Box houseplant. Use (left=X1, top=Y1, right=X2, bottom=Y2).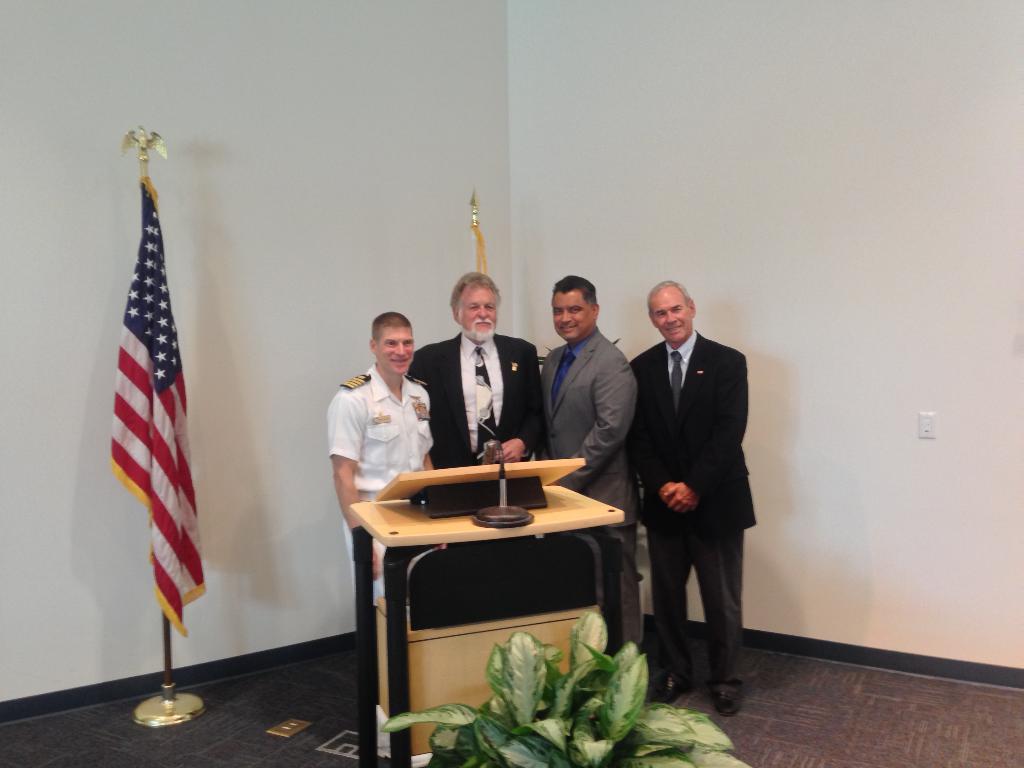
(left=380, top=606, right=755, bottom=767).
